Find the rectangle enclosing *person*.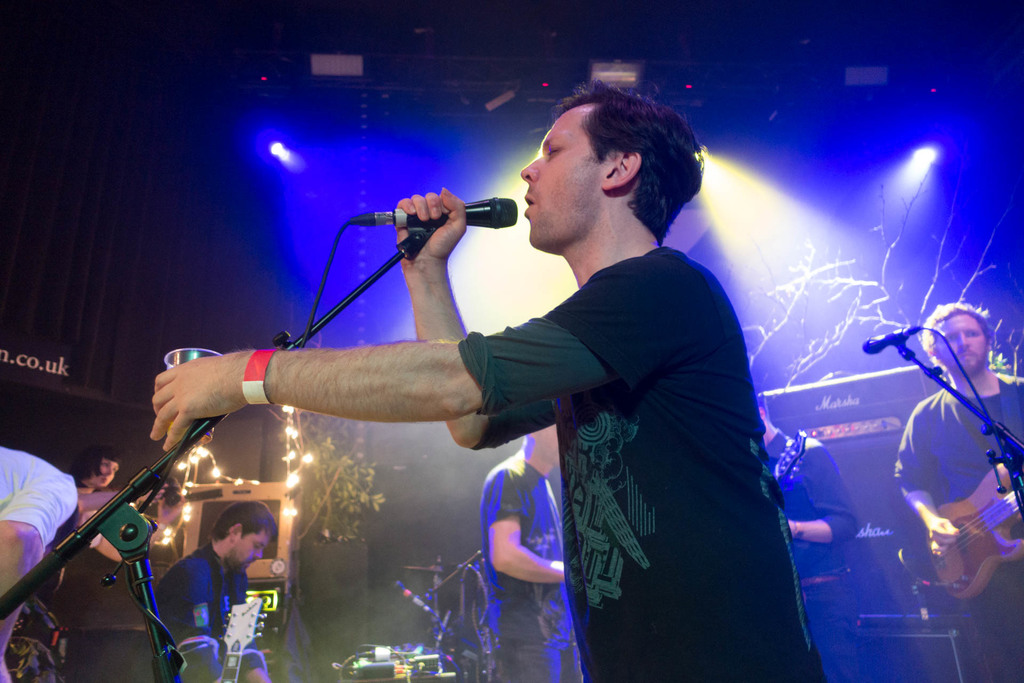
<box>753,389,860,682</box>.
